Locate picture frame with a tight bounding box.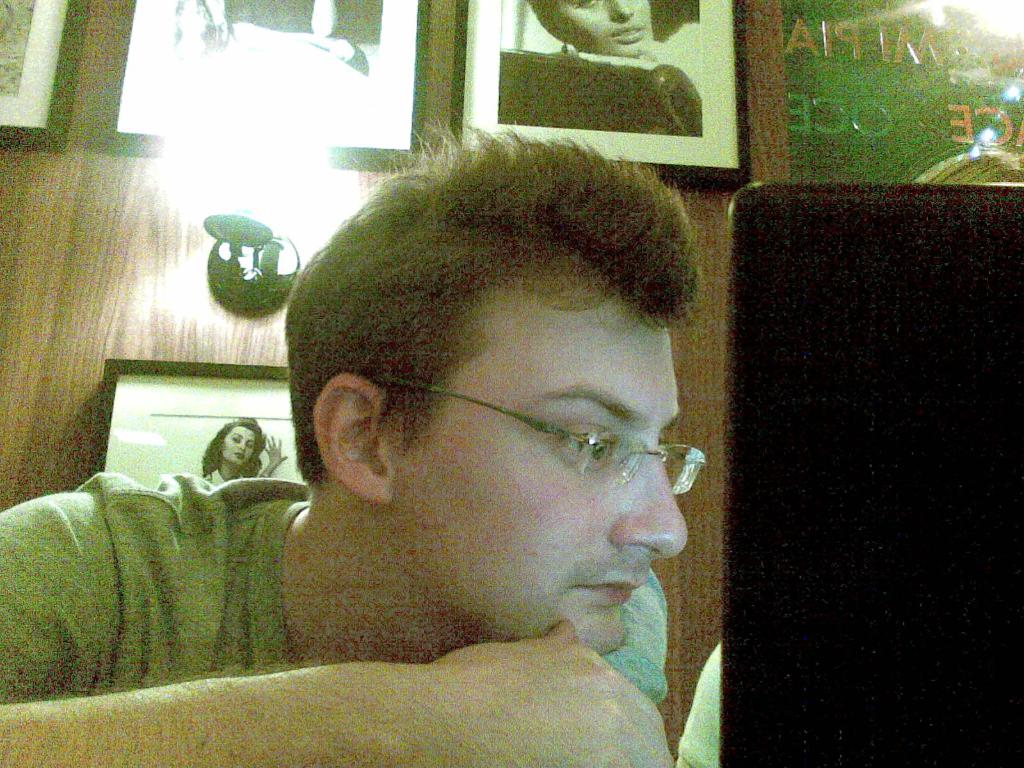
(0, 0, 90, 150).
